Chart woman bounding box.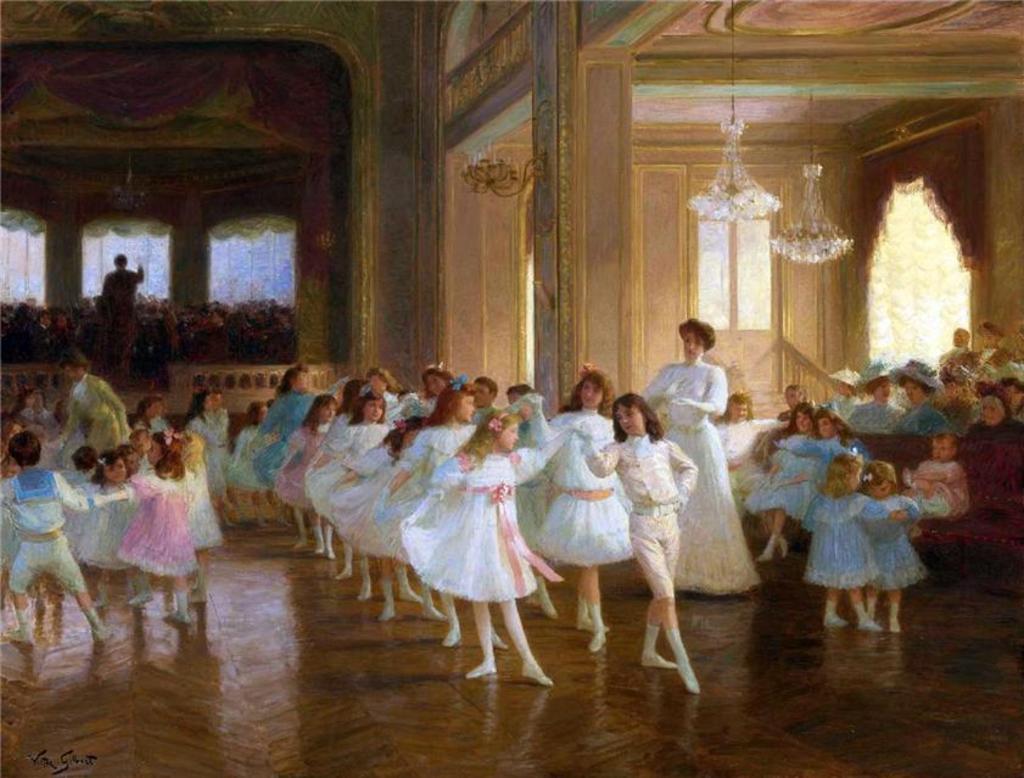
Charted: x1=826, y1=371, x2=866, y2=421.
